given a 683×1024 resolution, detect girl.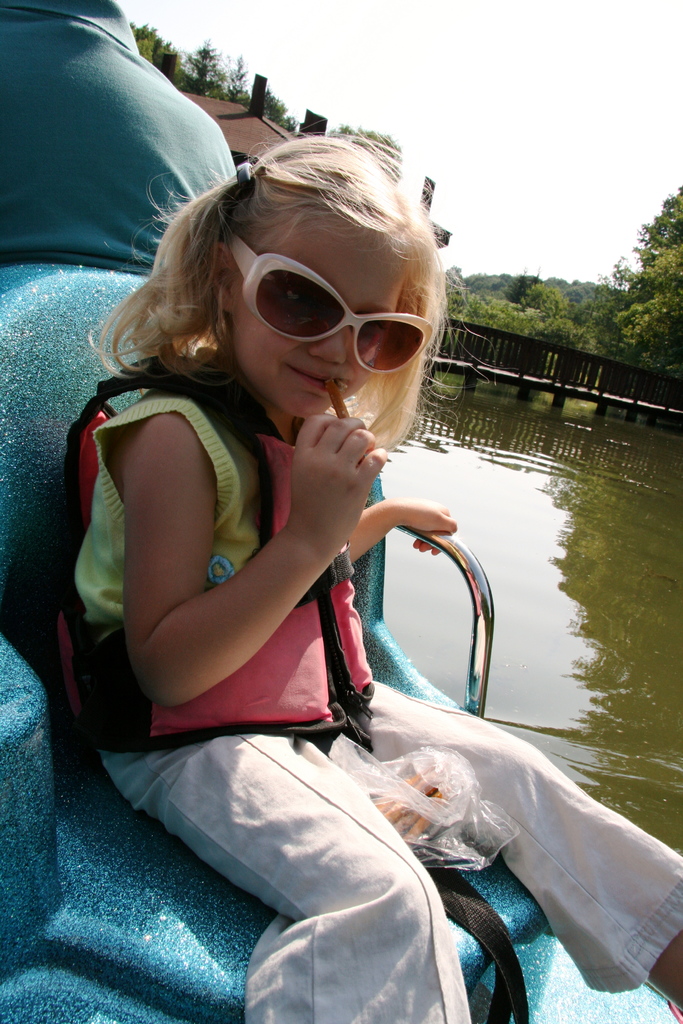
locate(86, 144, 561, 1000).
